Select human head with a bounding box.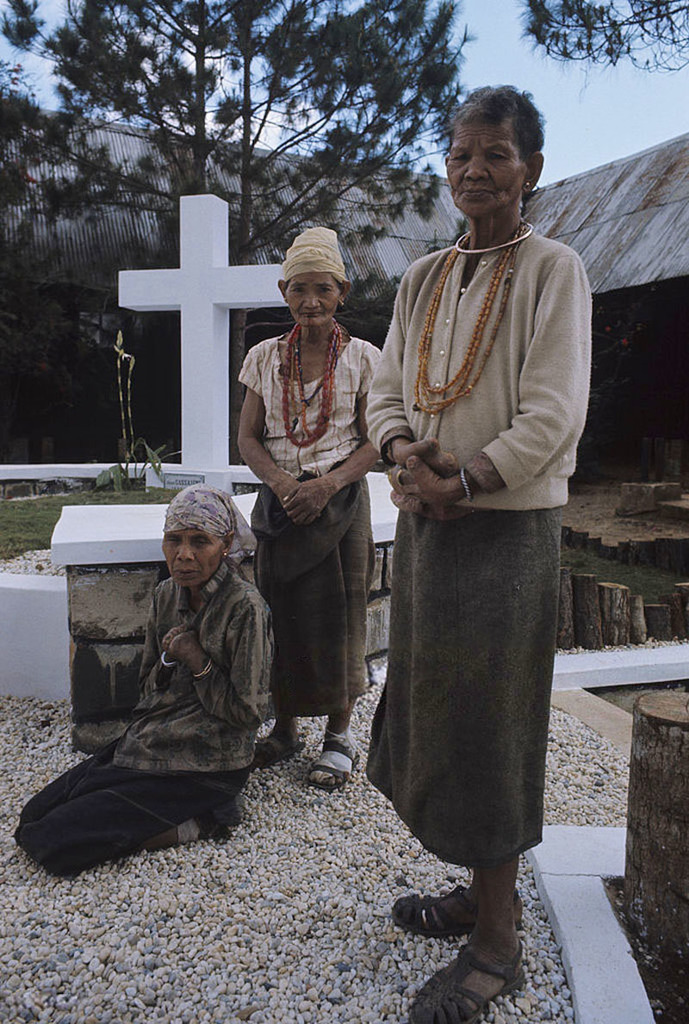
{"left": 280, "top": 224, "right": 354, "bottom": 335}.
